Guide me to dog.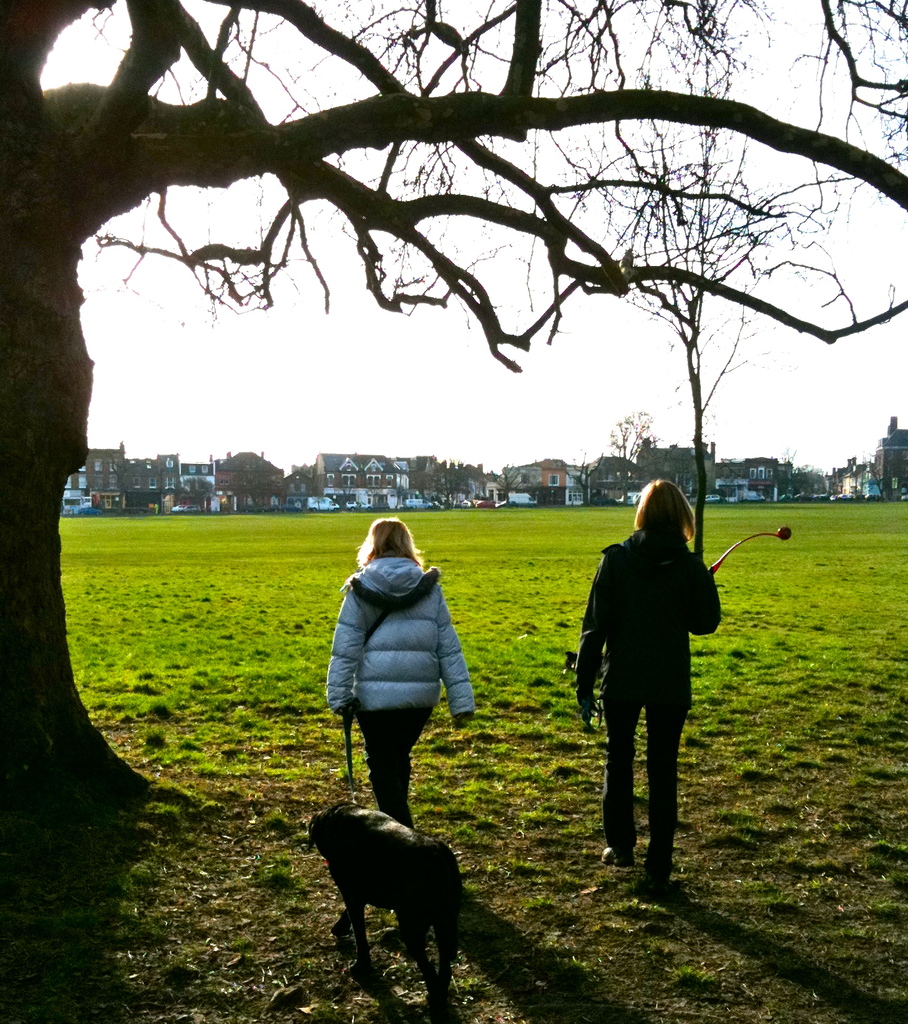
Guidance: [306,796,466,996].
